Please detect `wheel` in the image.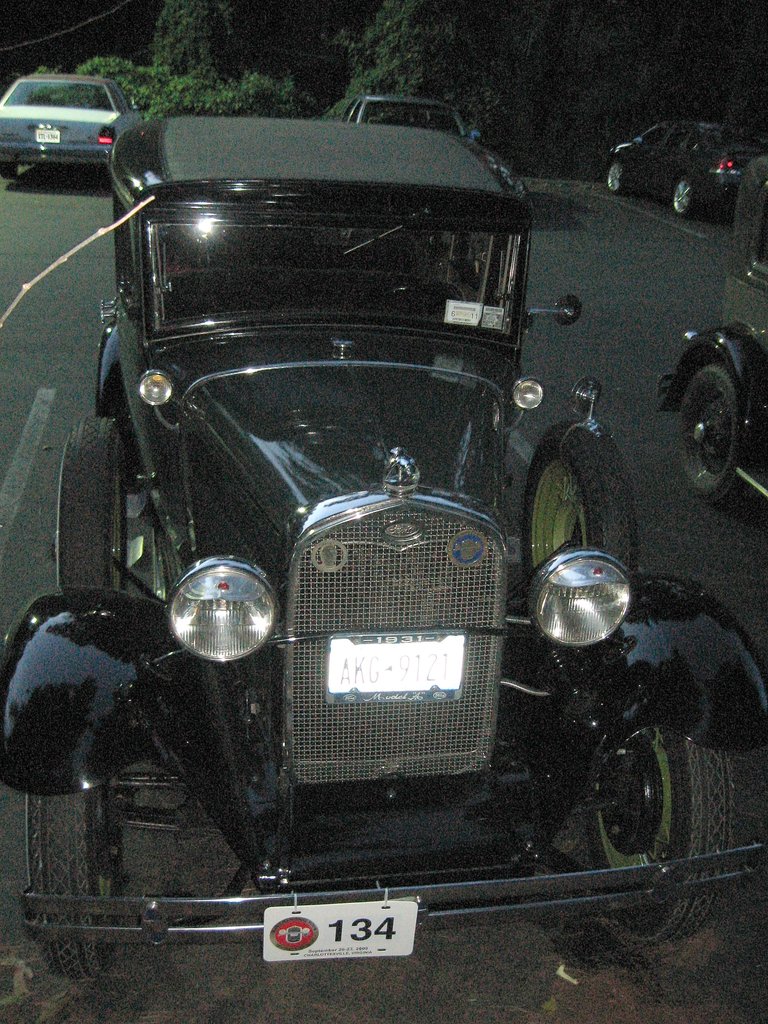
bbox=[602, 157, 630, 197].
